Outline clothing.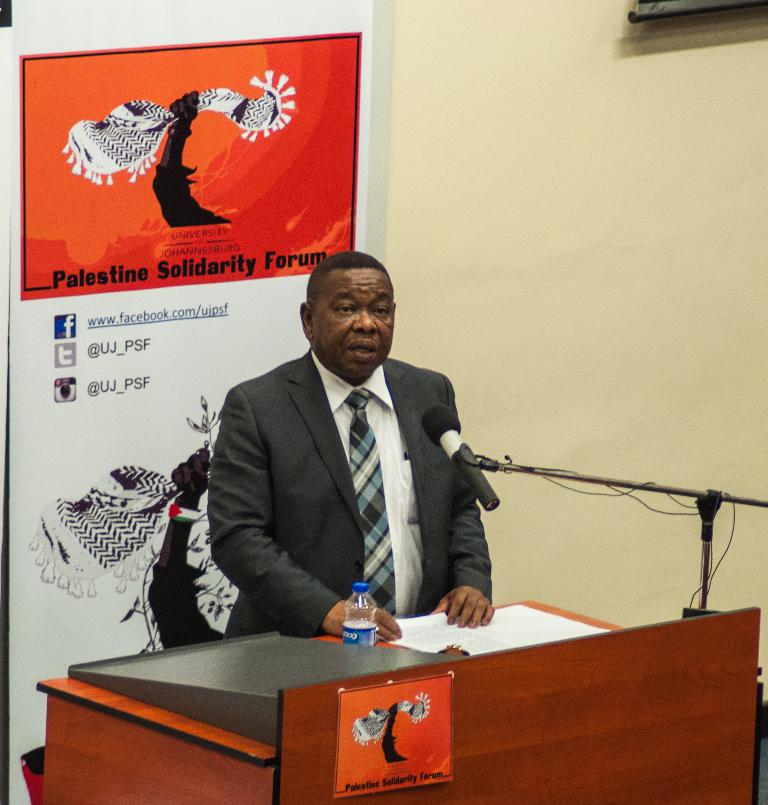
Outline: l=211, t=349, r=496, b=636.
